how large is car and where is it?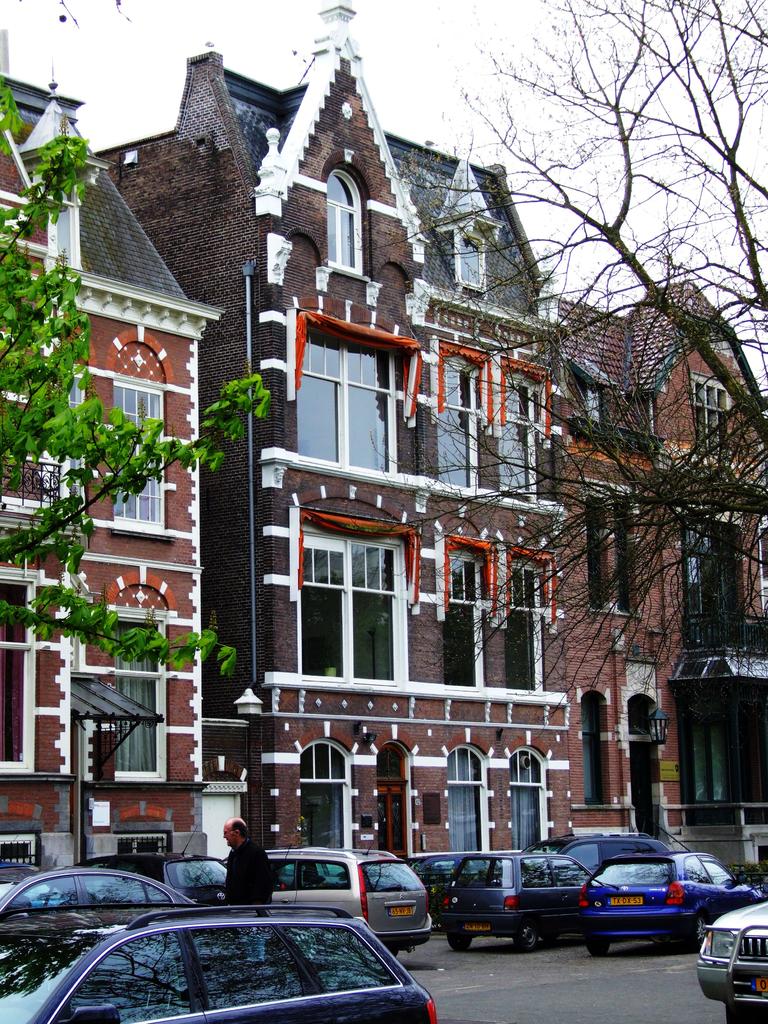
Bounding box: pyautogui.locateOnScreen(403, 848, 456, 897).
